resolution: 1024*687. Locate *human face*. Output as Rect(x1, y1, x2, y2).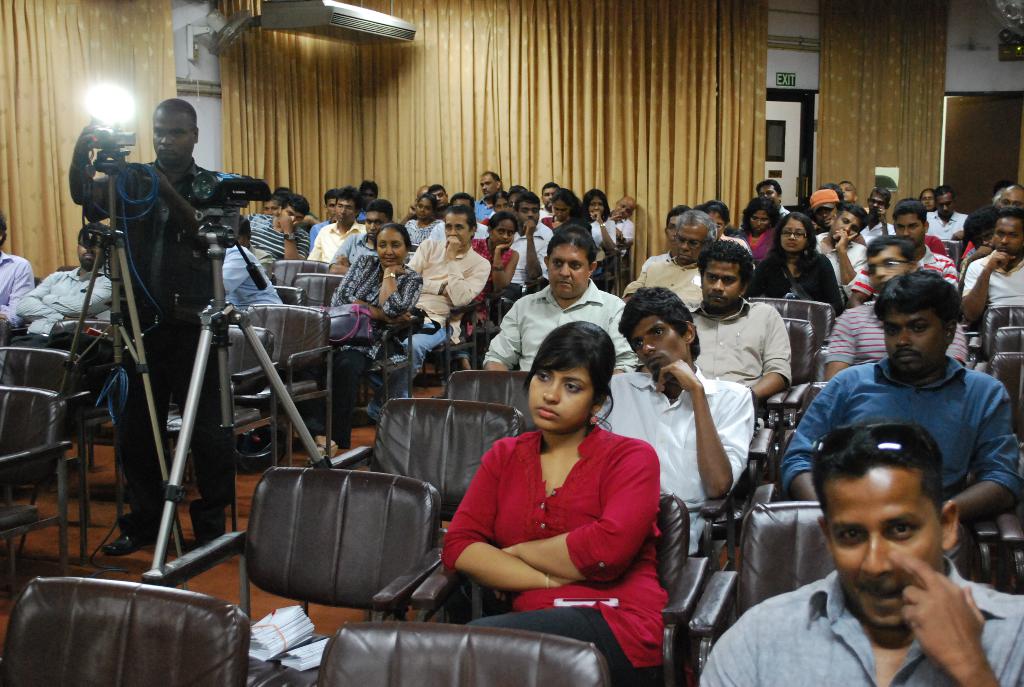
Rect(627, 310, 688, 374).
